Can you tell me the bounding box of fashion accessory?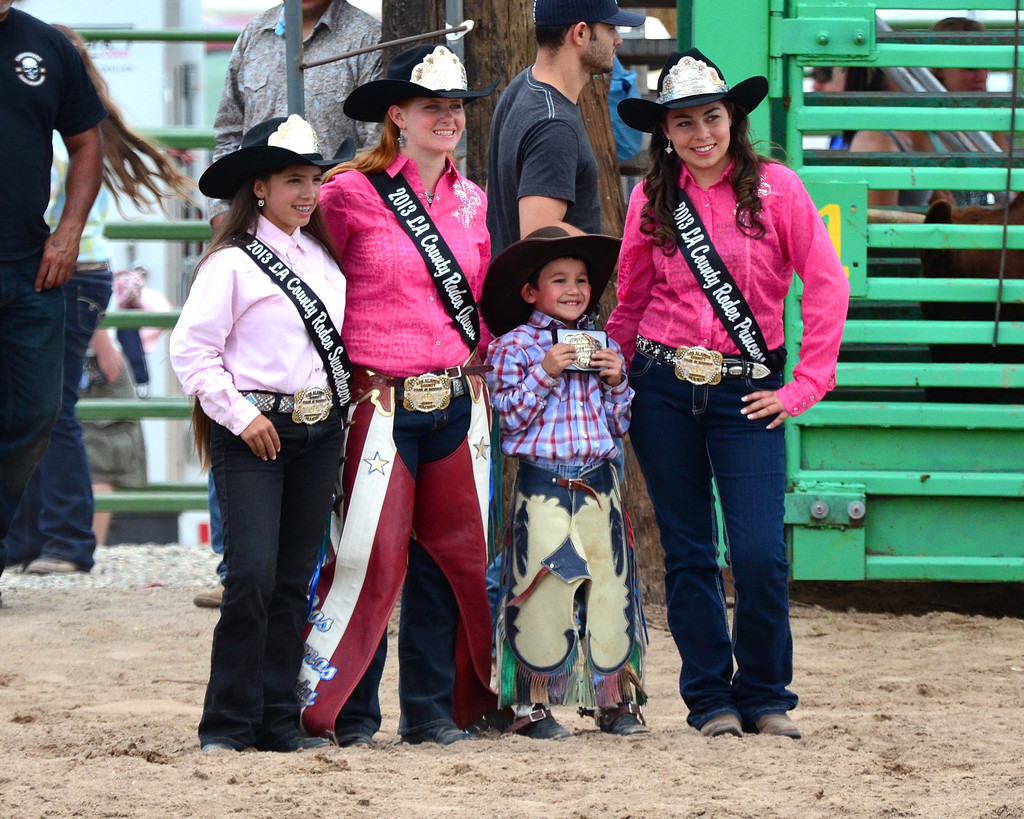
select_region(495, 458, 651, 707).
